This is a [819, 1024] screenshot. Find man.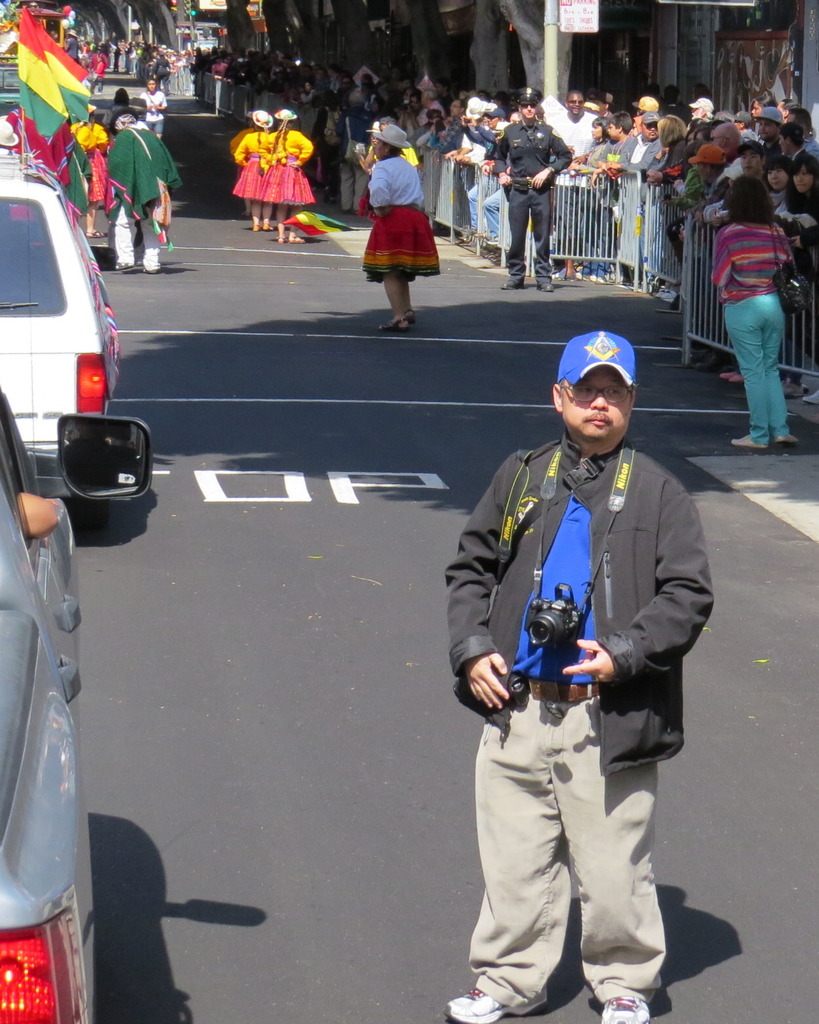
Bounding box: [x1=603, y1=110, x2=666, y2=290].
